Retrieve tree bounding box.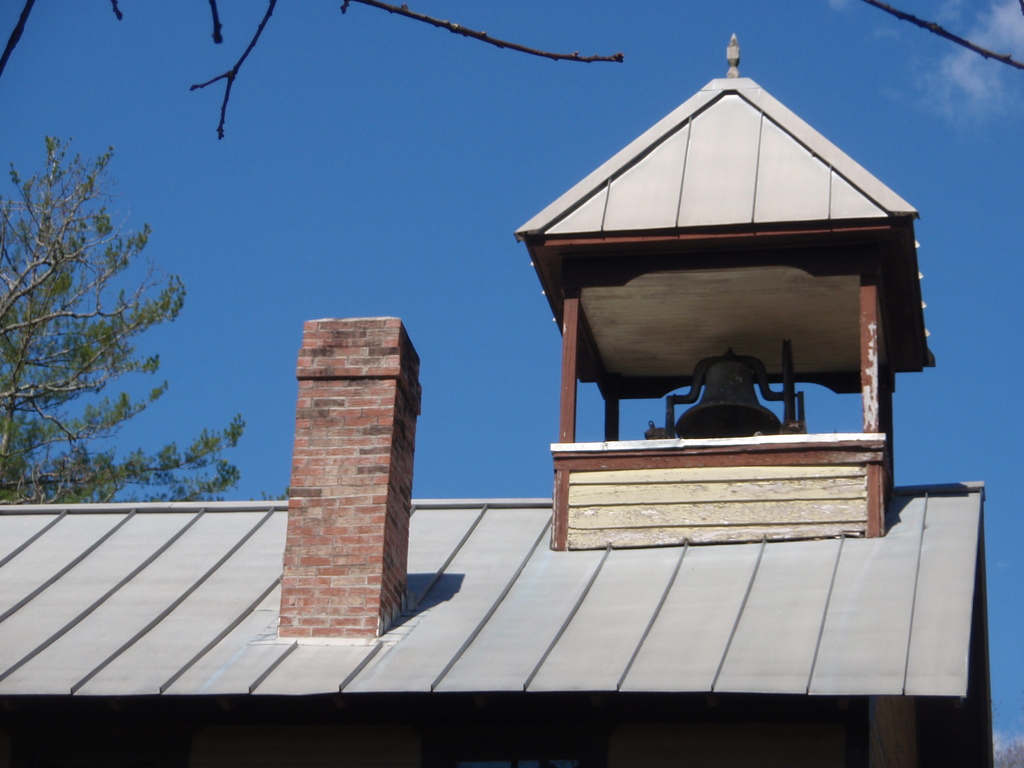
Bounding box: (0, 0, 624, 141).
